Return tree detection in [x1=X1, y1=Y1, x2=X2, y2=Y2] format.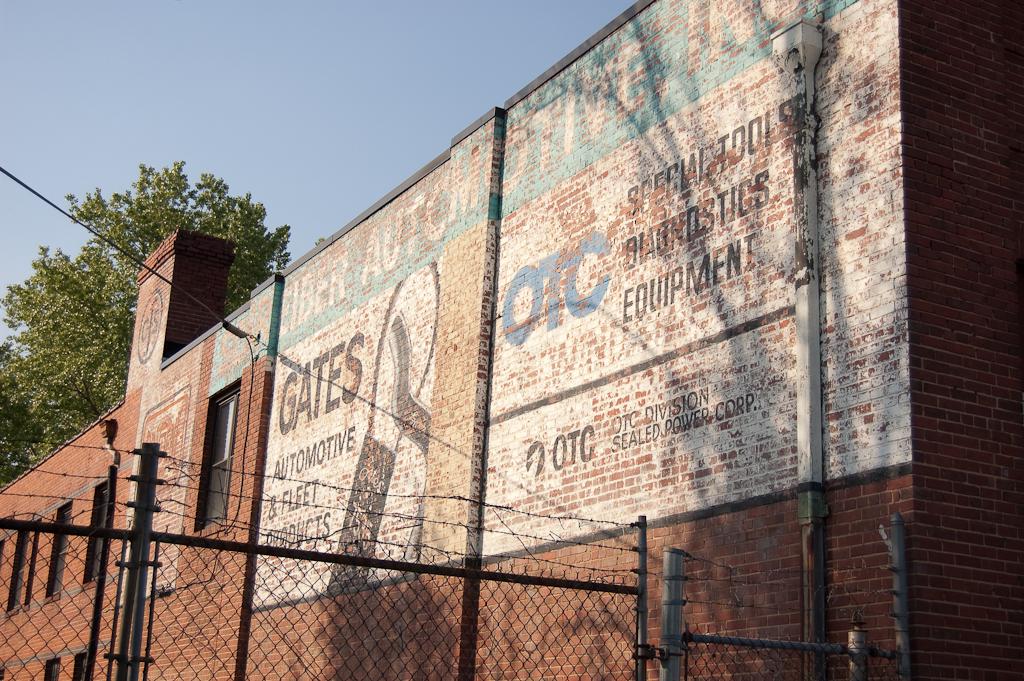
[x1=0, y1=161, x2=325, y2=483].
